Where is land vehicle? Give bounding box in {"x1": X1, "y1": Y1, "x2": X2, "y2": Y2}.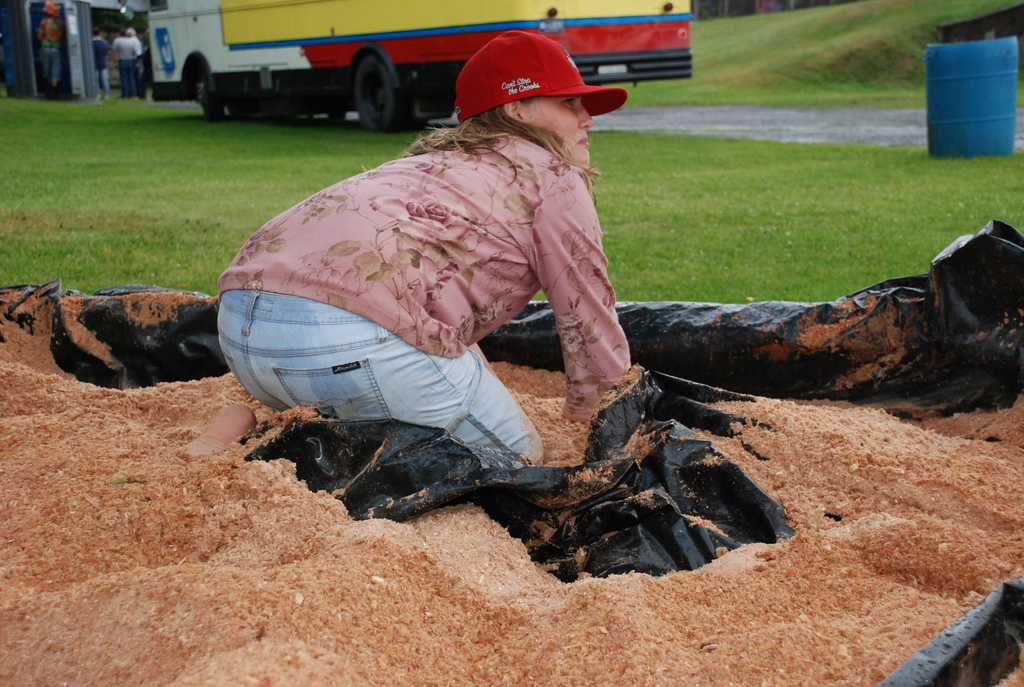
{"x1": 147, "y1": 0, "x2": 692, "y2": 135}.
